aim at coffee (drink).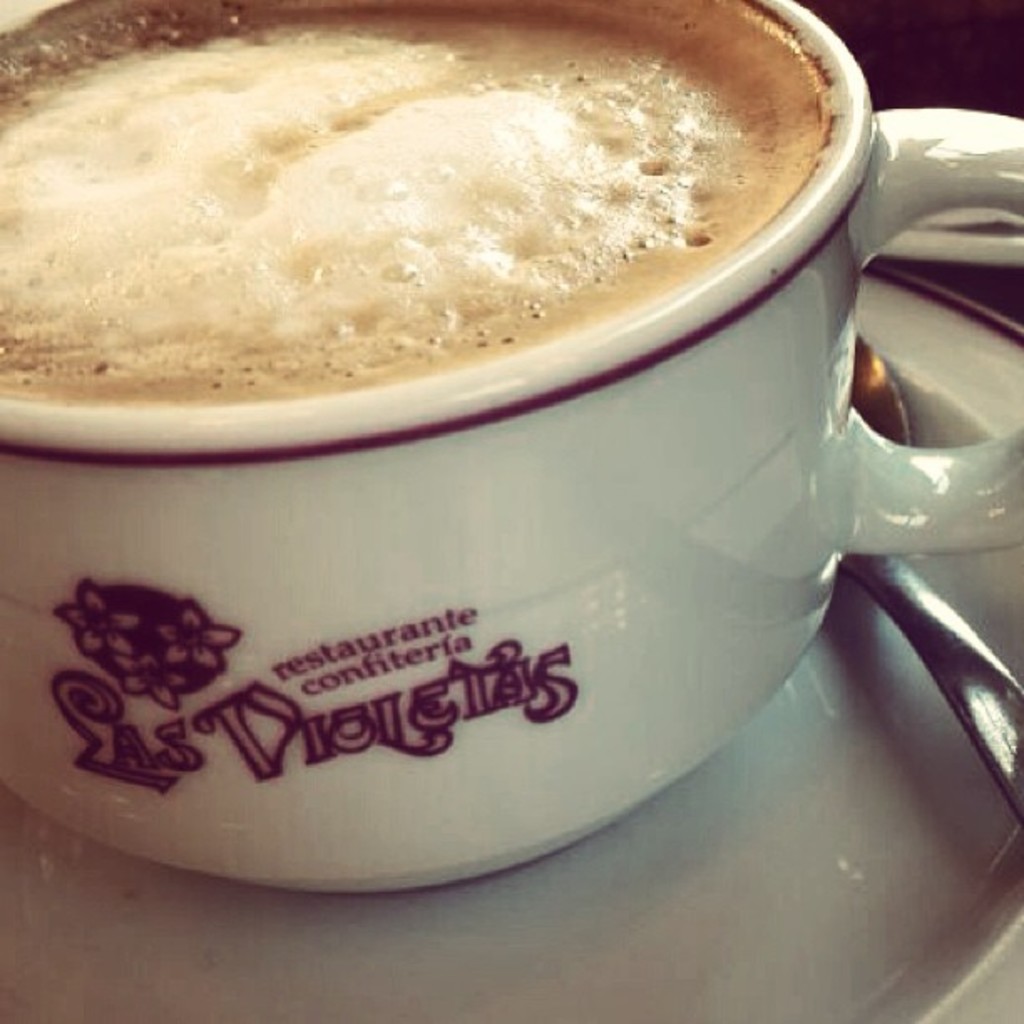
Aimed at 2/10/783/468.
